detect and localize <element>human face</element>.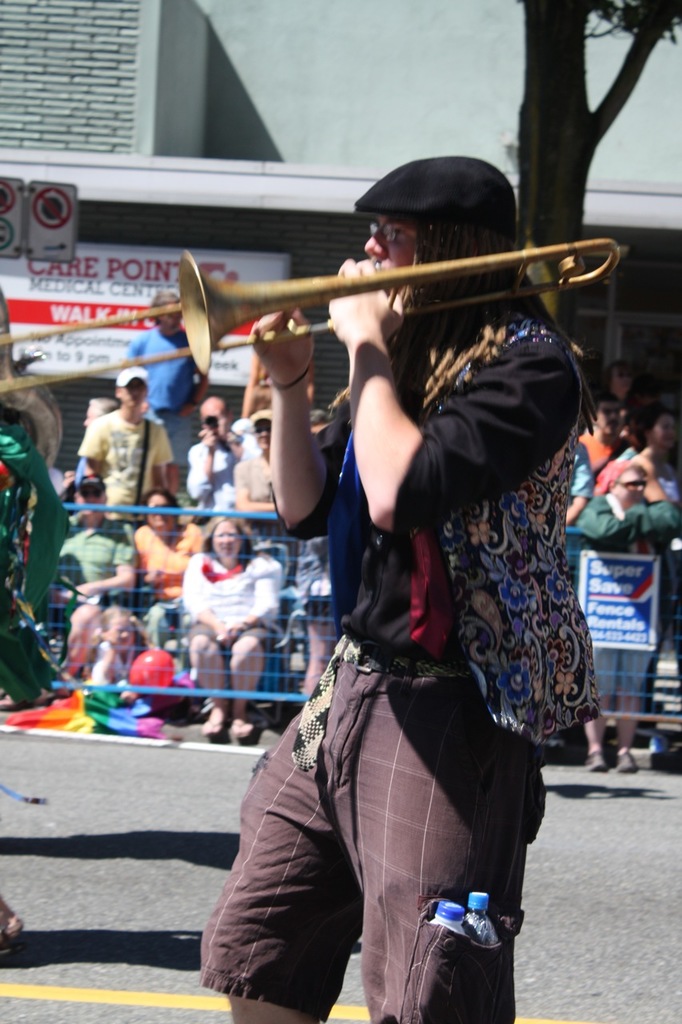
Localized at 365:217:419:294.
